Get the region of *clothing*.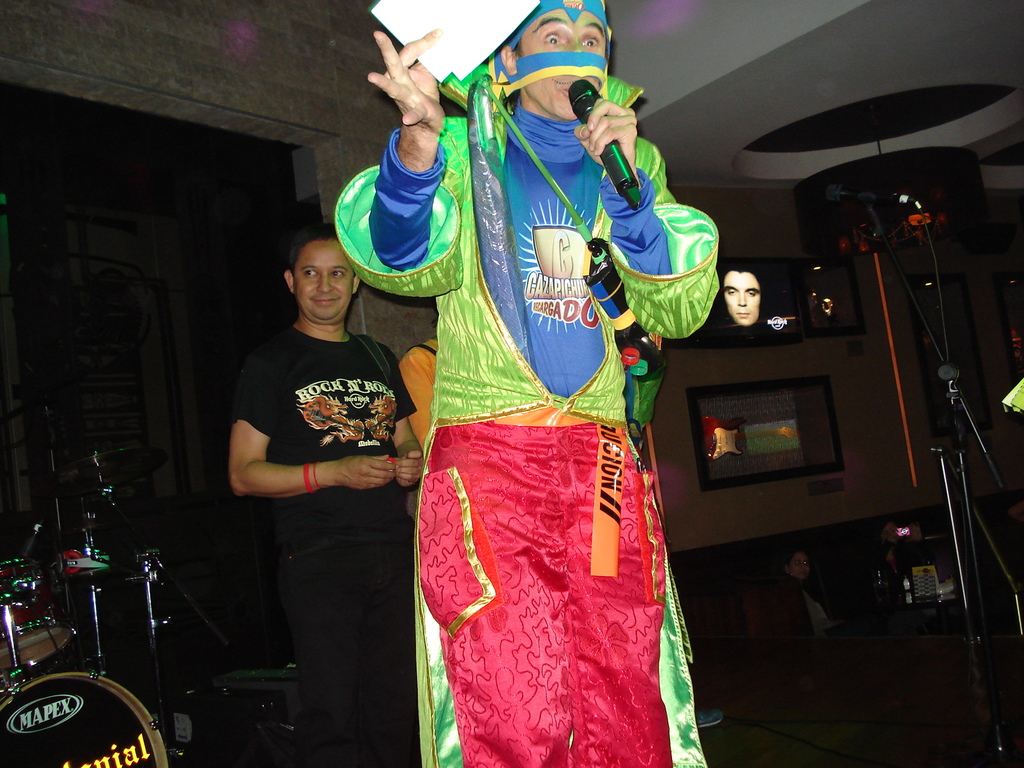
(x1=333, y1=98, x2=724, y2=767).
